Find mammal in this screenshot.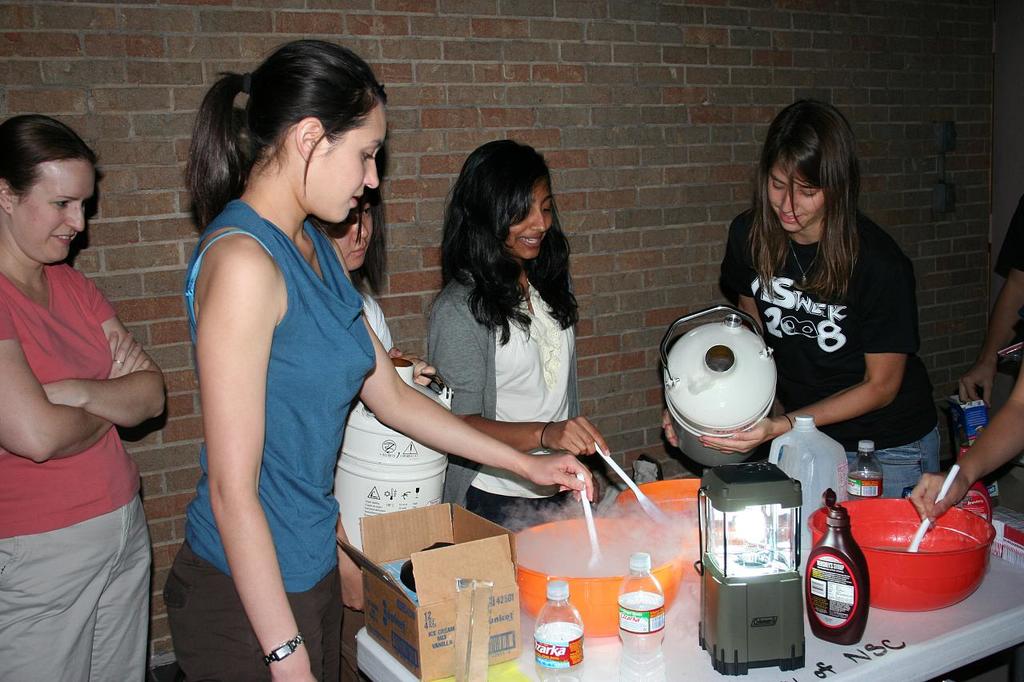
The bounding box for mammal is (166,34,594,681).
